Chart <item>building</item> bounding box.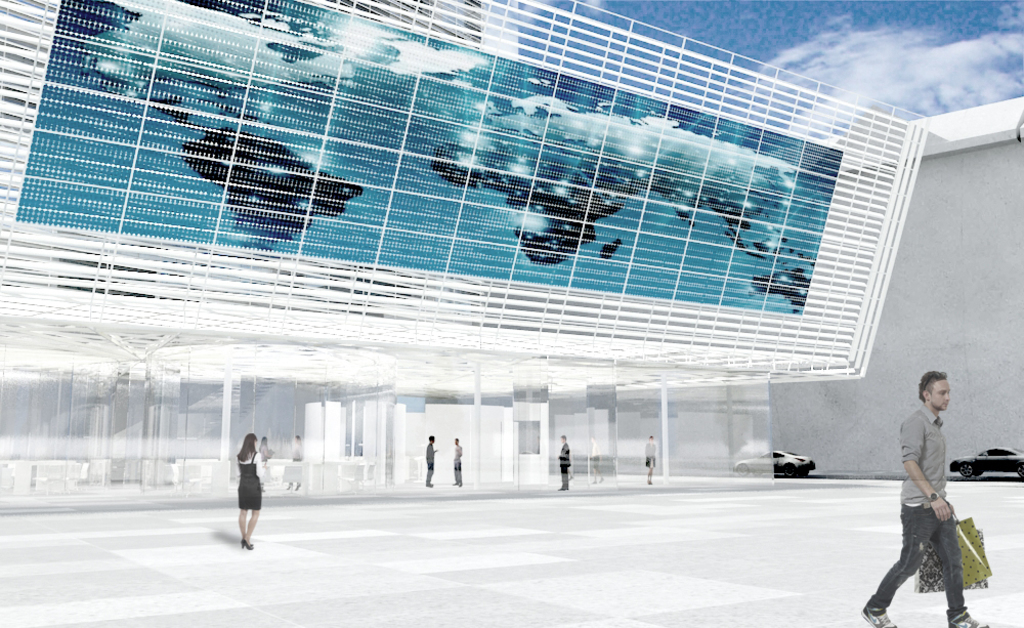
Charted: 0 0 949 516.
